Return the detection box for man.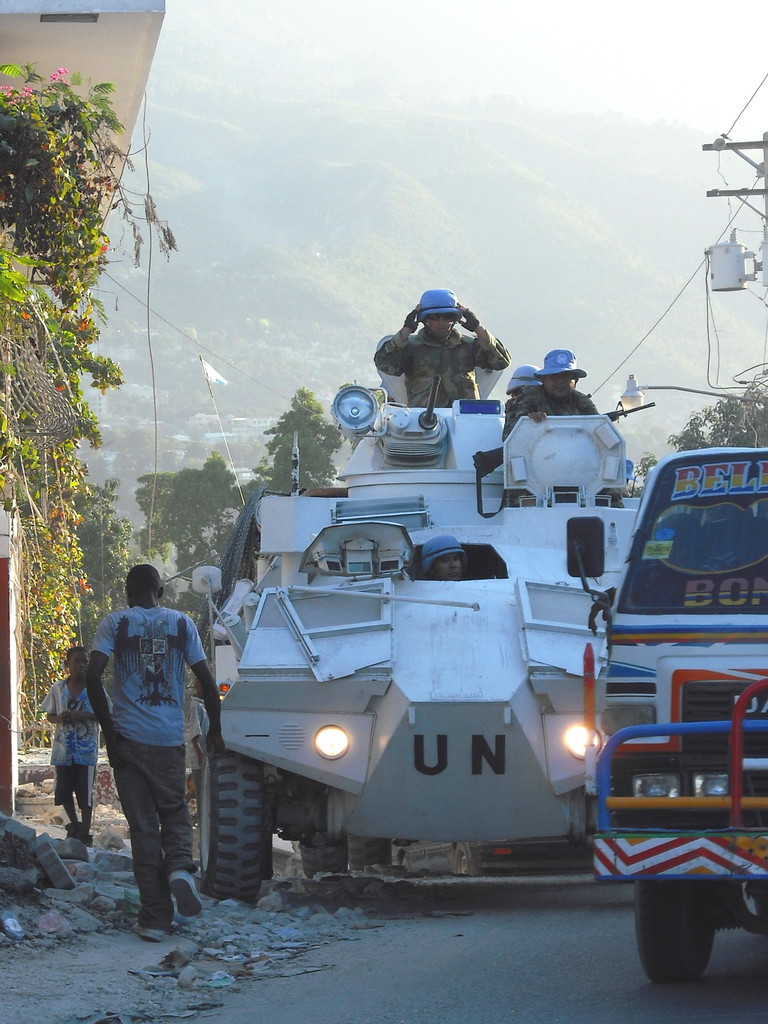
<region>503, 362, 545, 395</region>.
